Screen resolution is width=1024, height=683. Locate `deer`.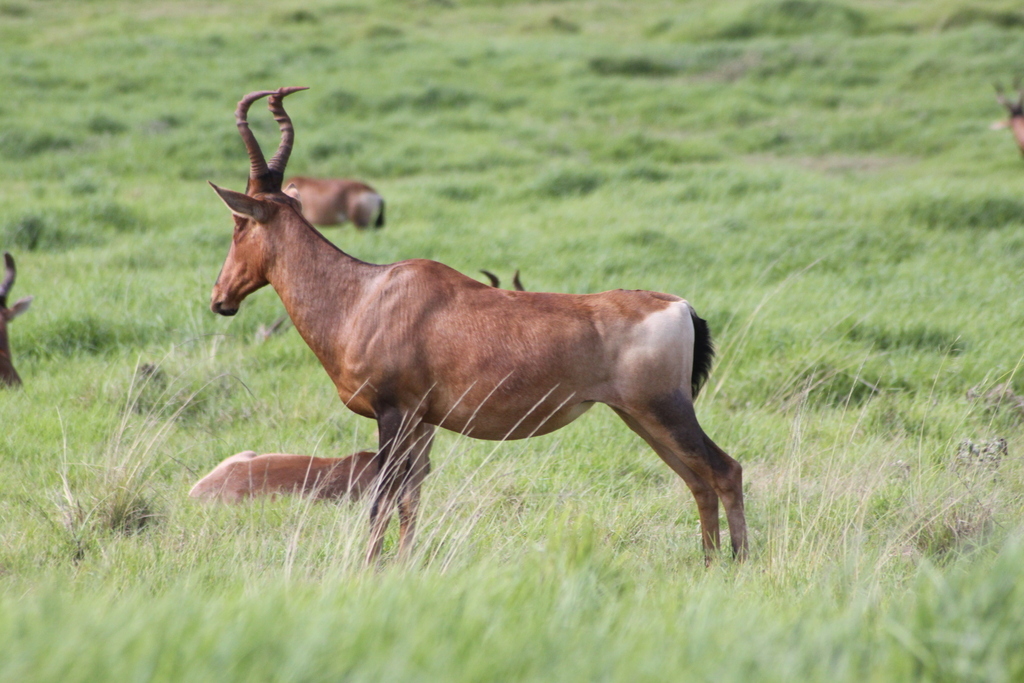
BBox(180, 272, 527, 502).
